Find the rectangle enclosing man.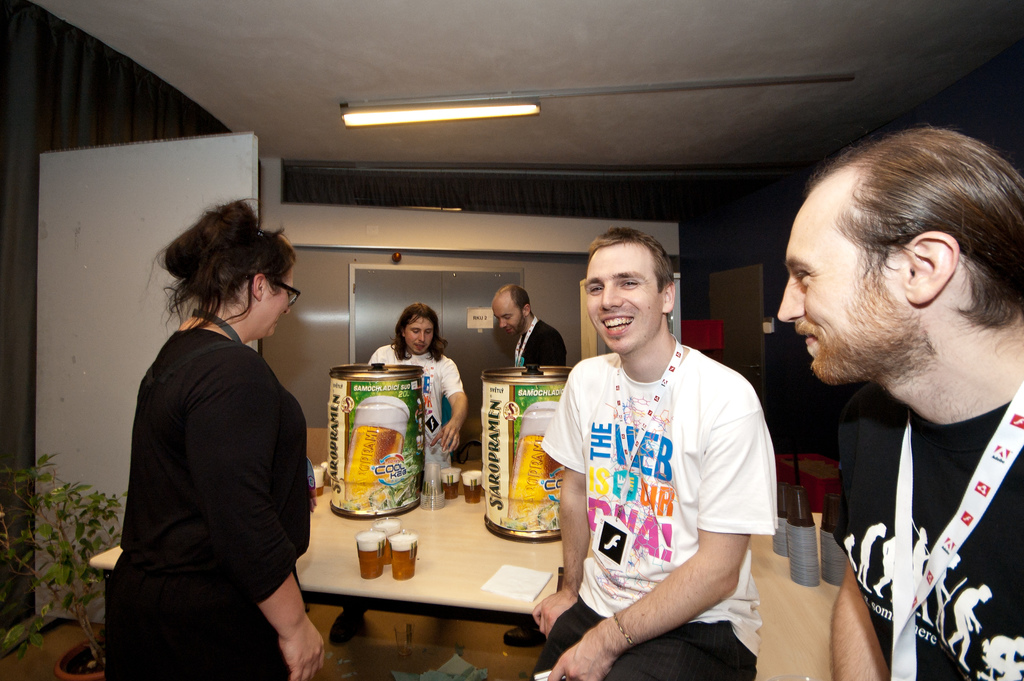
bbox(490, 282, 569, 373).
